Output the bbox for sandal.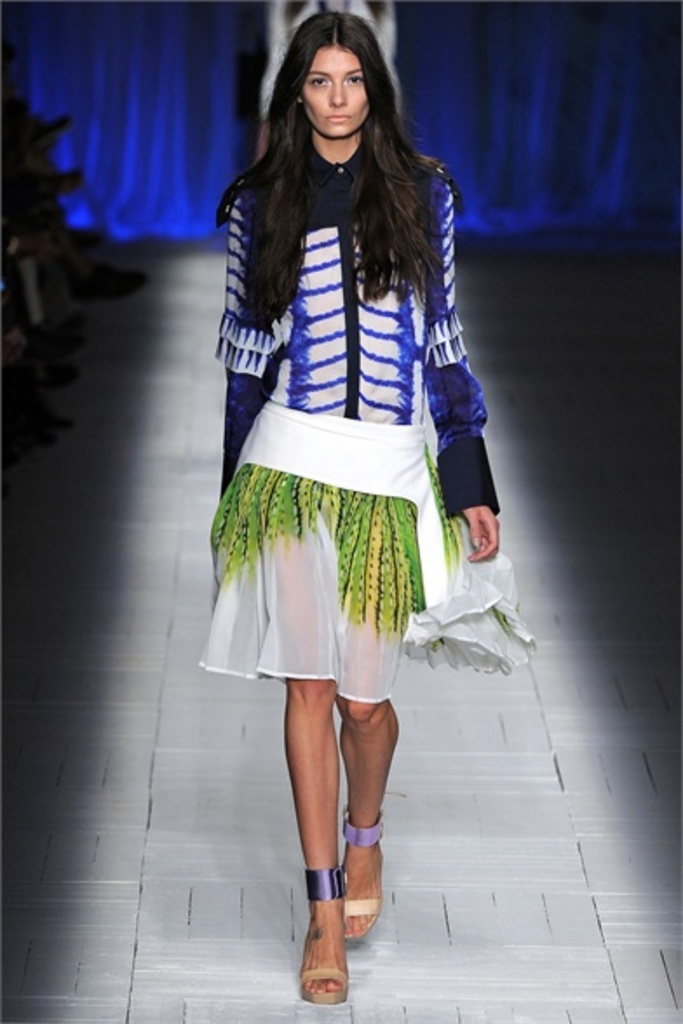
{"x1": 342, "y1": 801, "x2": 382, "y2": 942}.
